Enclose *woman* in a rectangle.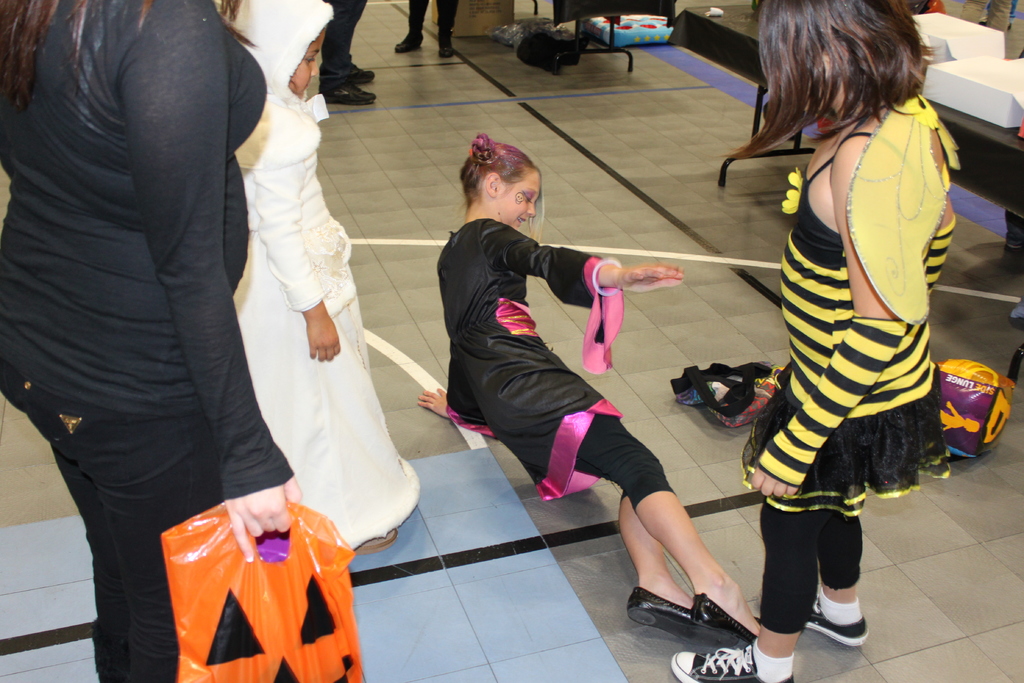
0:0:303:682.
